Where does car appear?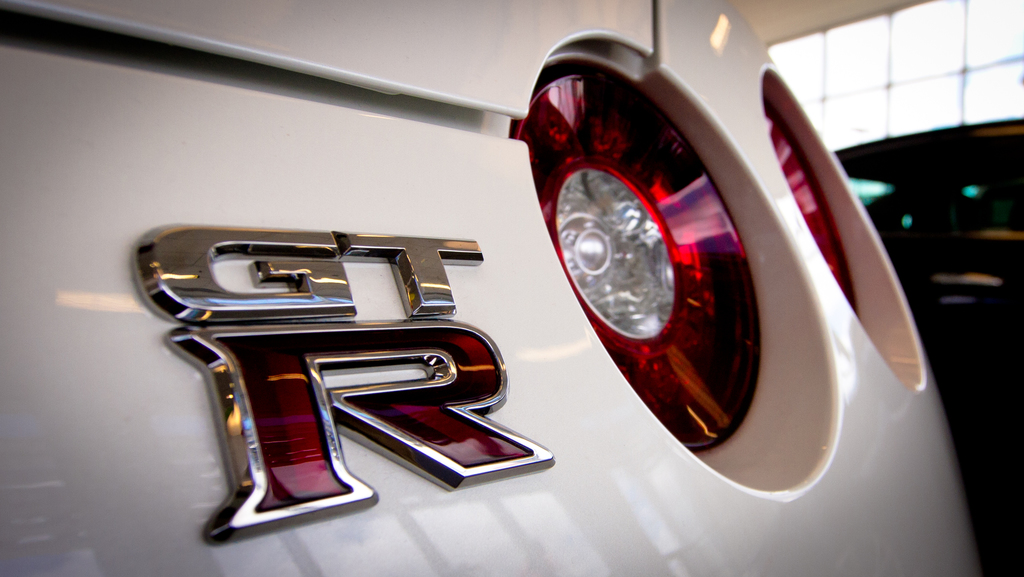
Appears at (91,7,954,557).
